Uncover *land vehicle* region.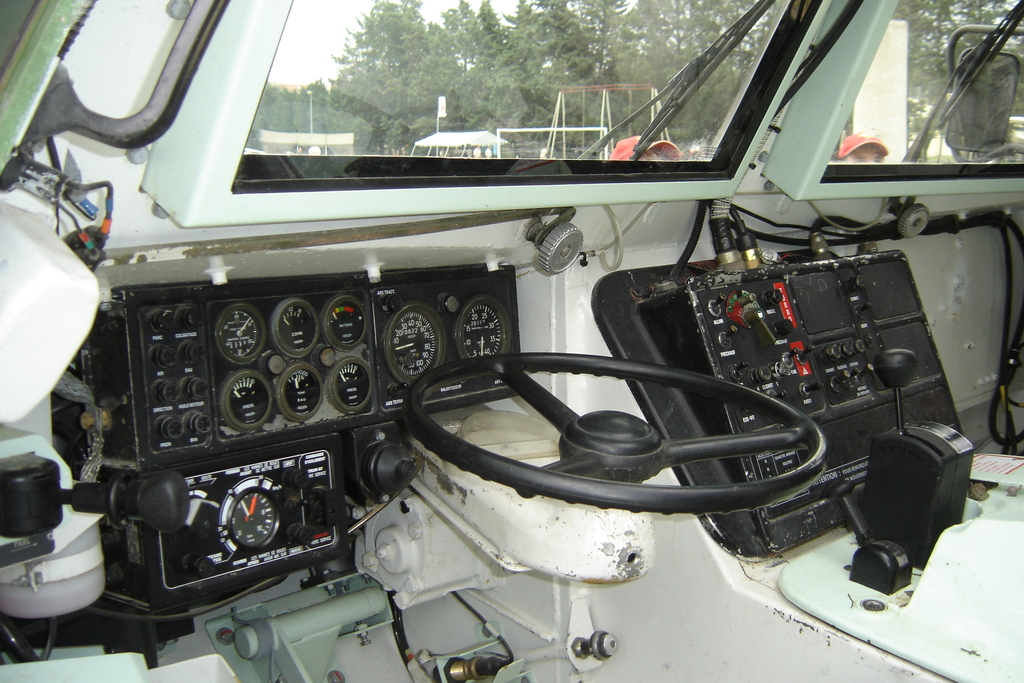
Uncovered: crop(19, 79, 1021, 671).
